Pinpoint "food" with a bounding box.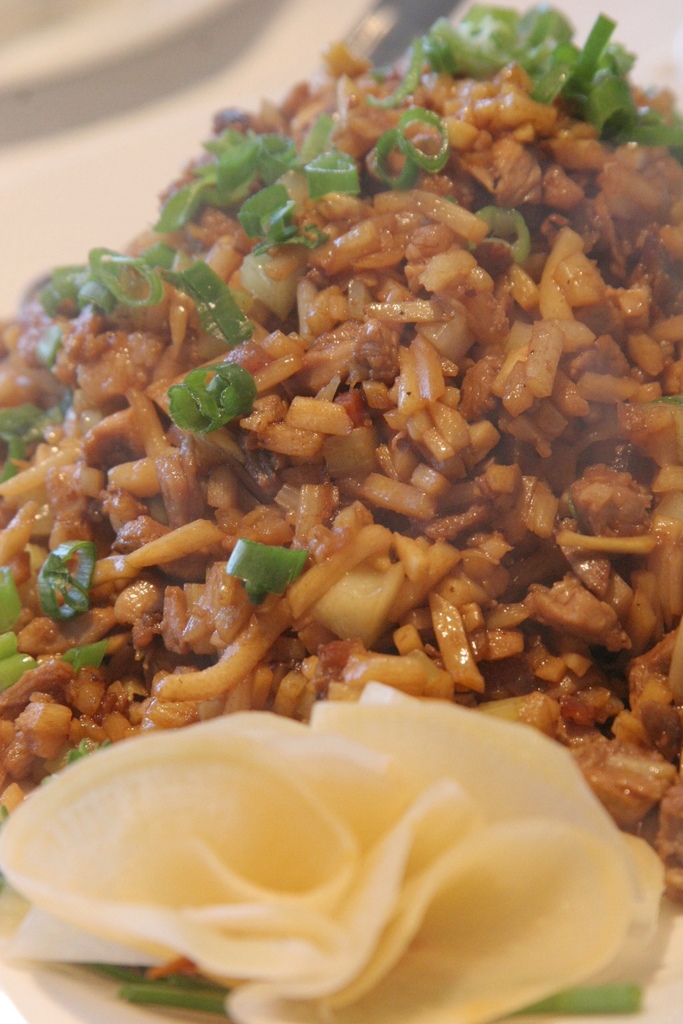
pyautogui.locateOnScreen(0, 25, 676, 915).
